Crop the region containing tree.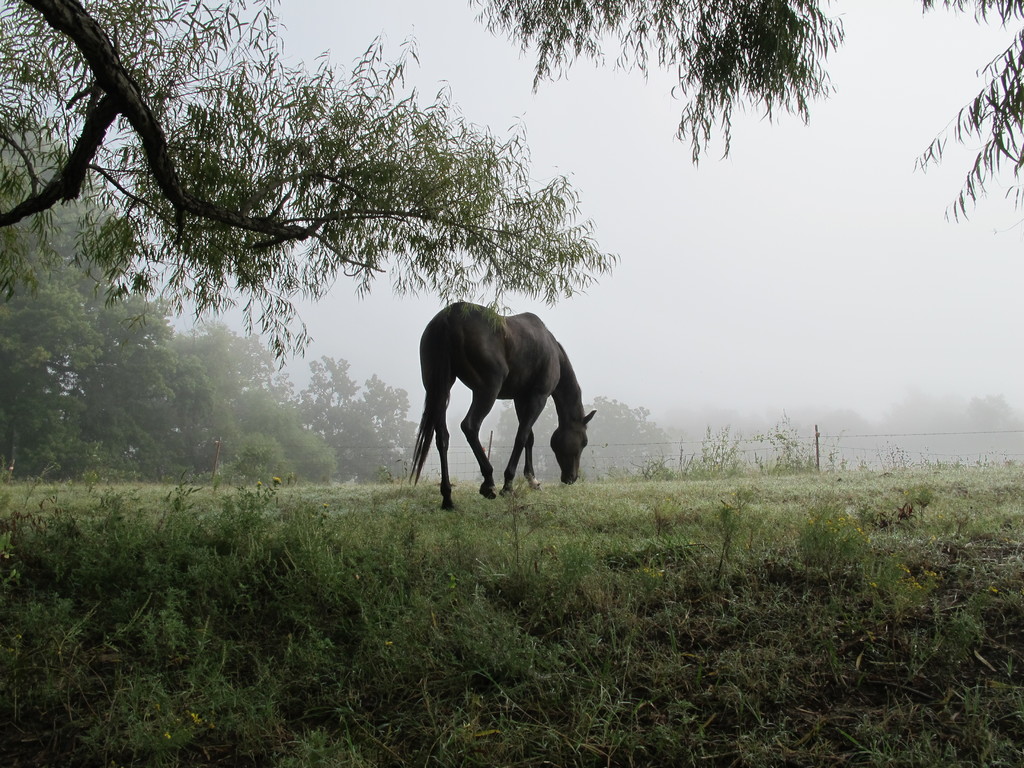
Crop region: l=919, t=0, r=1023, b=220.
